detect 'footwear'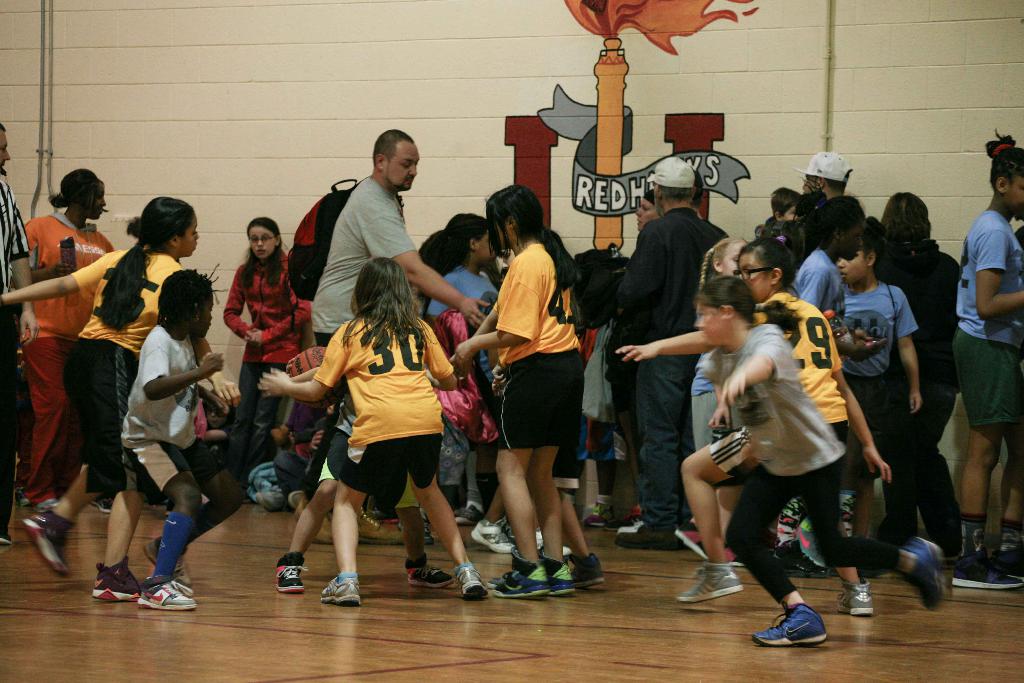
box(835, 574, 875, 614)
